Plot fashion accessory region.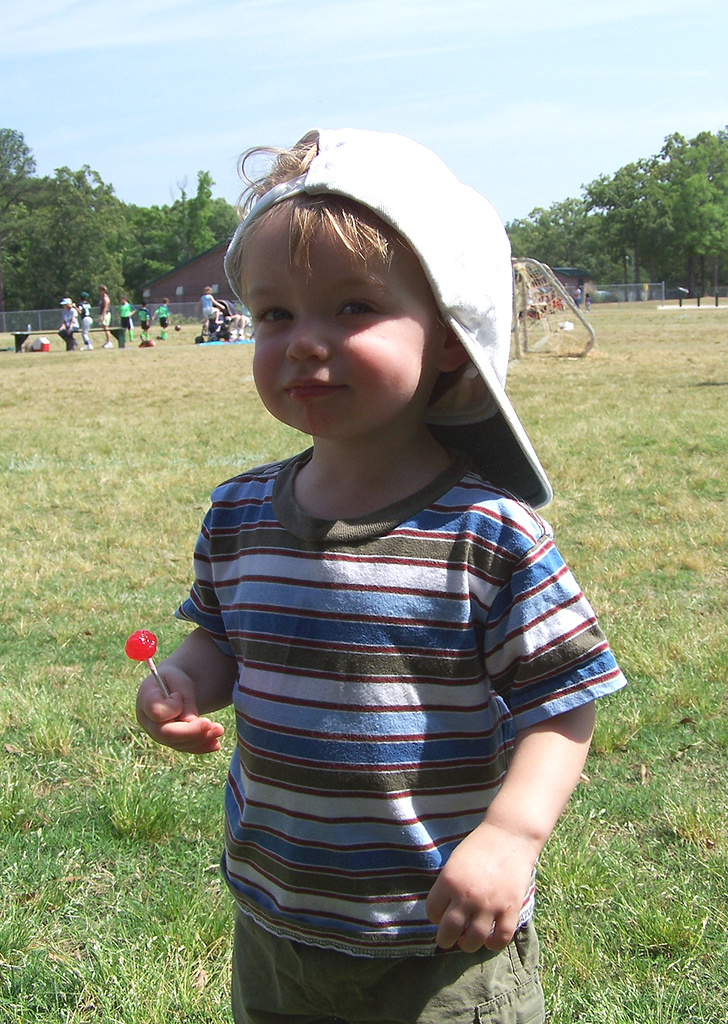
Plotted at {"x1": 104, "y1": 342, "x2": 116, "y2": 349}.
